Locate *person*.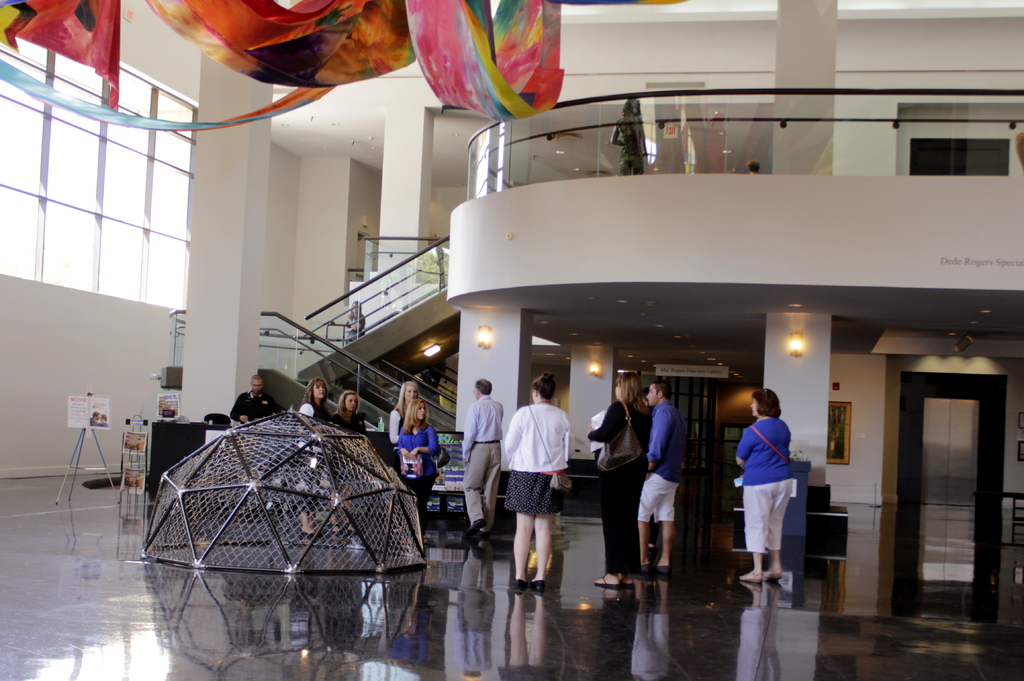
Bounding box: [x1=498, y1=374, x2=573, y2=600].
